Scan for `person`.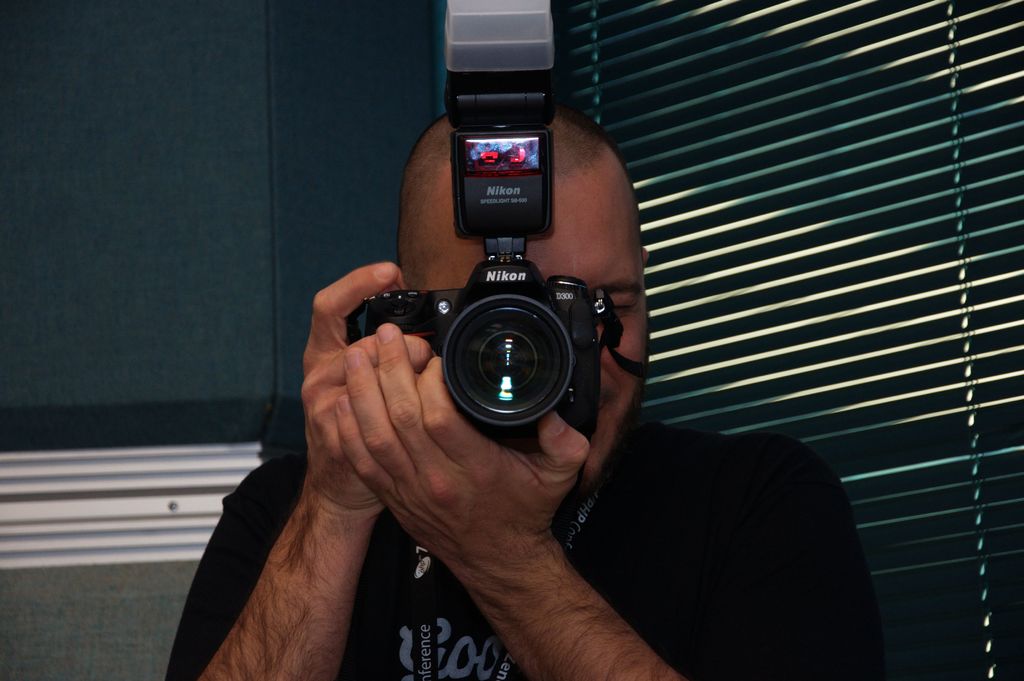
Scan result: bbox=[163, 121, 881, 680].
